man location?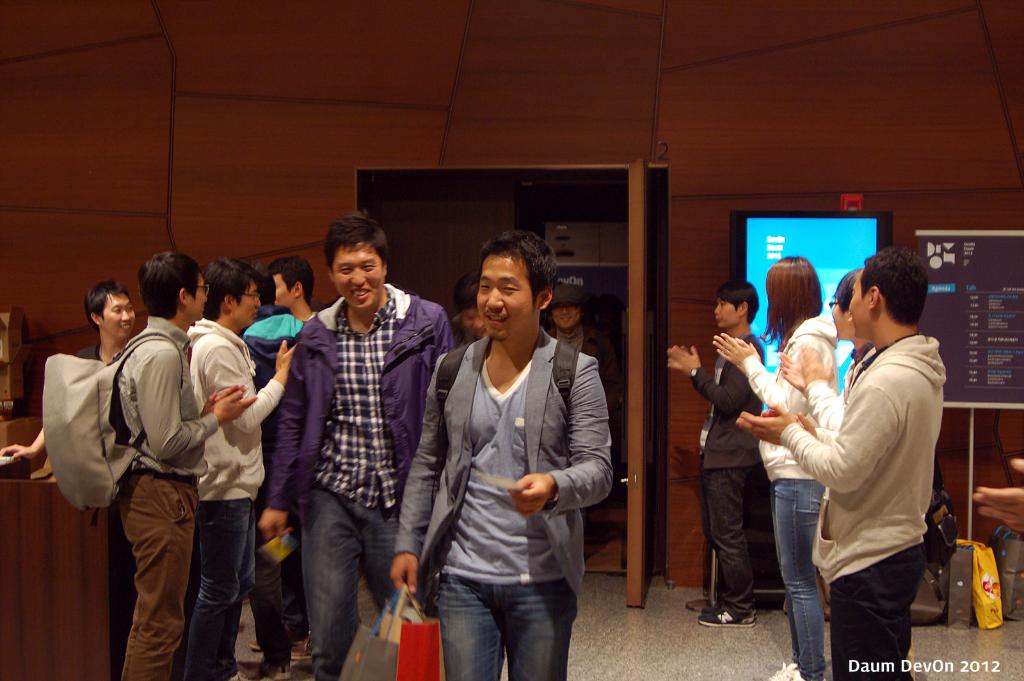
locate(452, 278, 490, 344)
